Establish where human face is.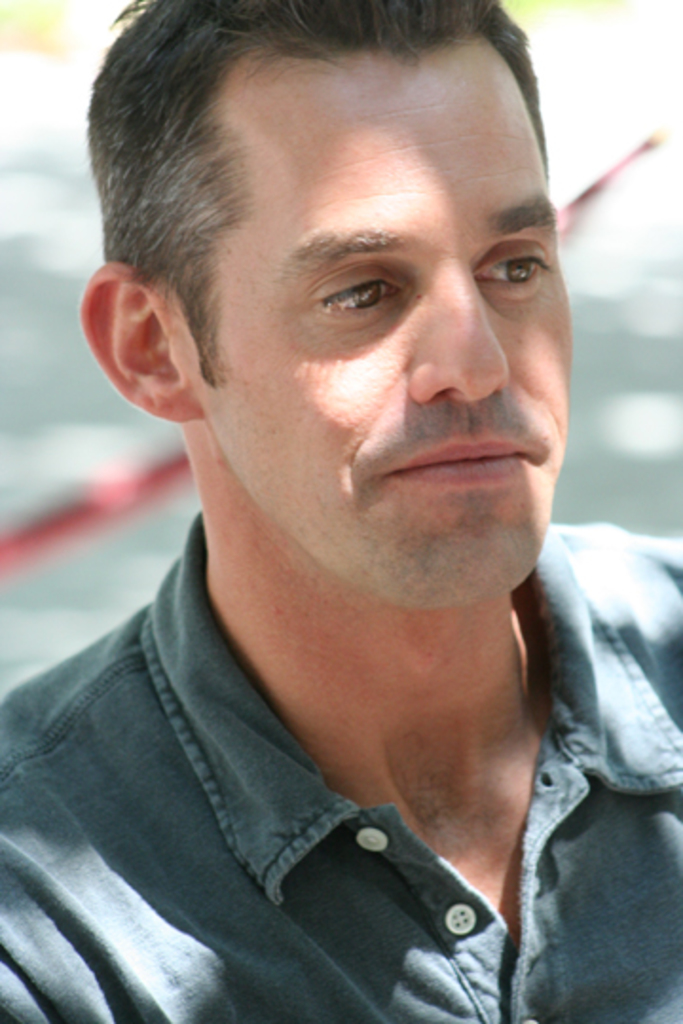
Established at {"left": 199, "top": 47, "right": 579, "bottom": 605}.
